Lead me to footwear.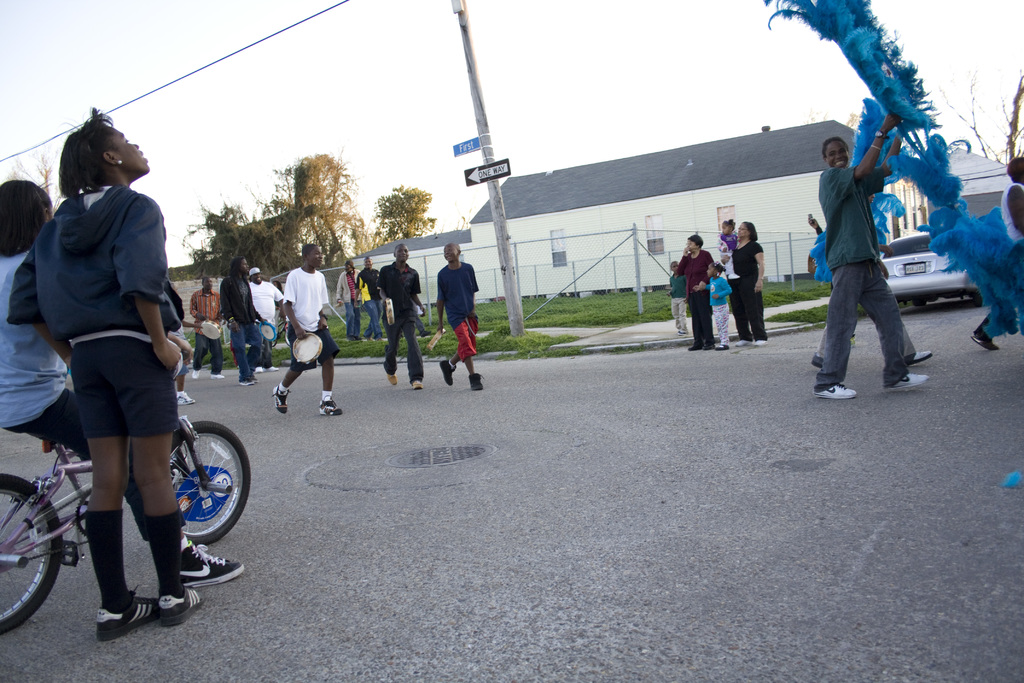
Lead to locate(811, 384, 857, 402).
